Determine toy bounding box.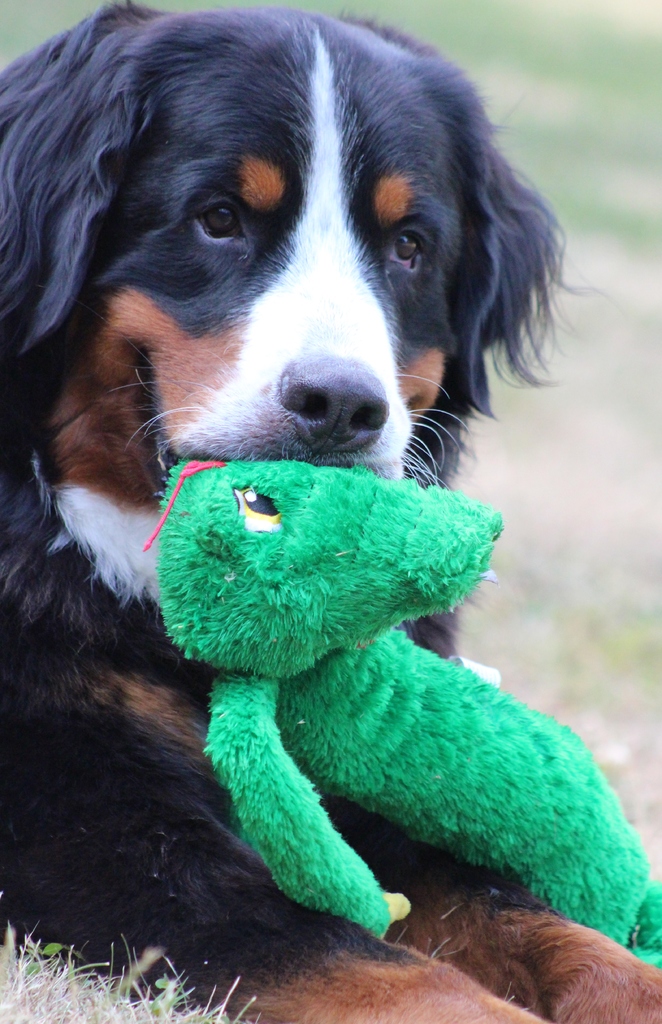
Determined: 152, 456, 656, 949.
